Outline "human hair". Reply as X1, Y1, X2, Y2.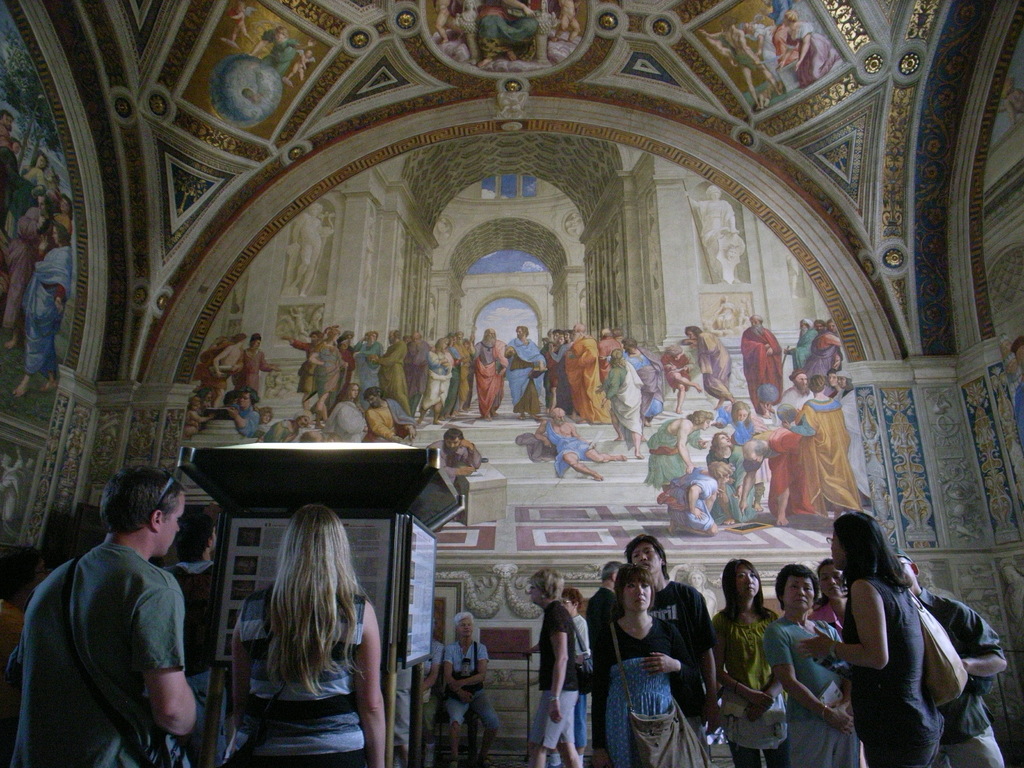
444, 426, 463, 441.
